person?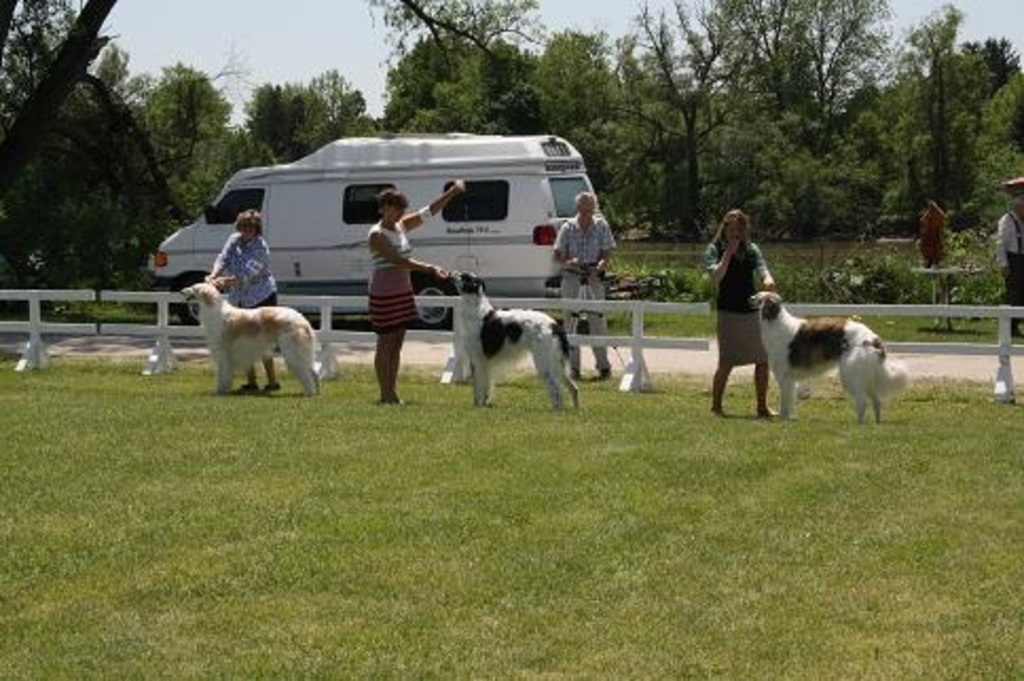
pyautogui.locateOnScreen(364, 178, 465, 400)
